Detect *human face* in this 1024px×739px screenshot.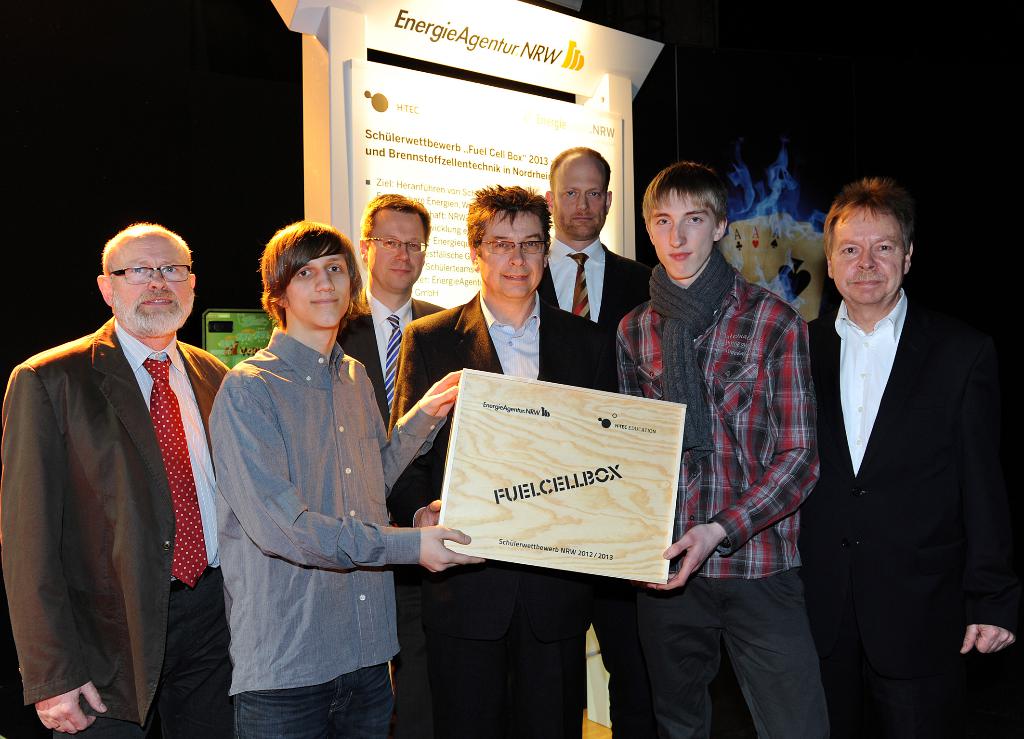
Detection: Rect(826, 212, 906, 305).
